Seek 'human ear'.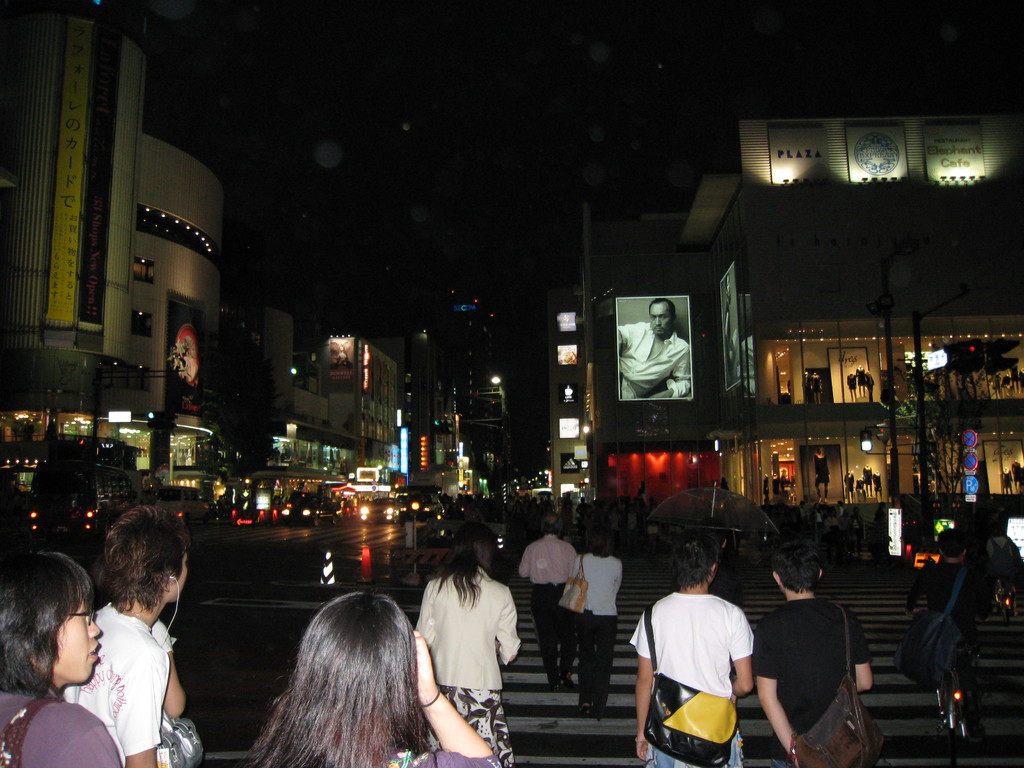
rect(710, 563, 719, 580).
